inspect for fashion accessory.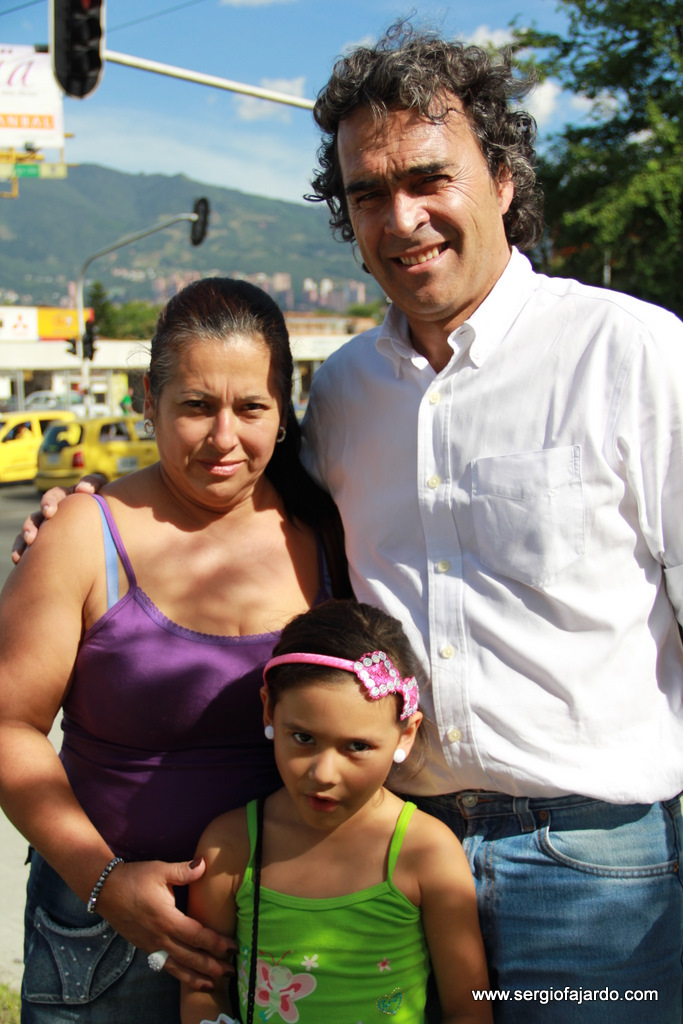
Inspection: bbox(78, 854, 124, 920).
